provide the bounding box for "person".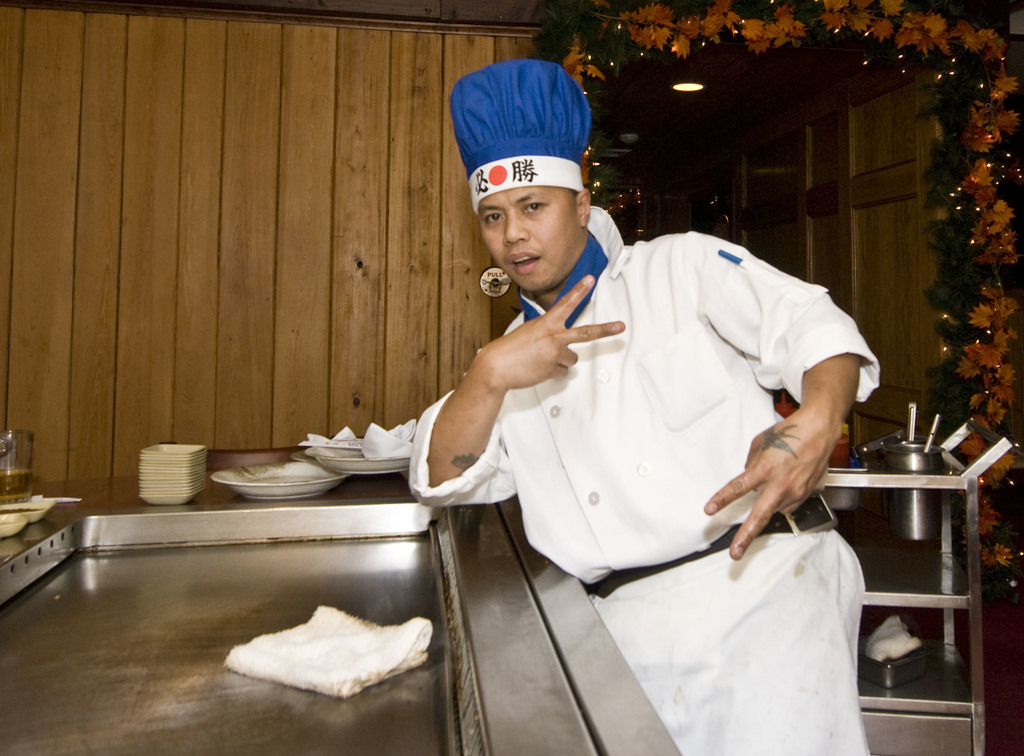
(x1=407, y1=113, x2=870, y2=718).
